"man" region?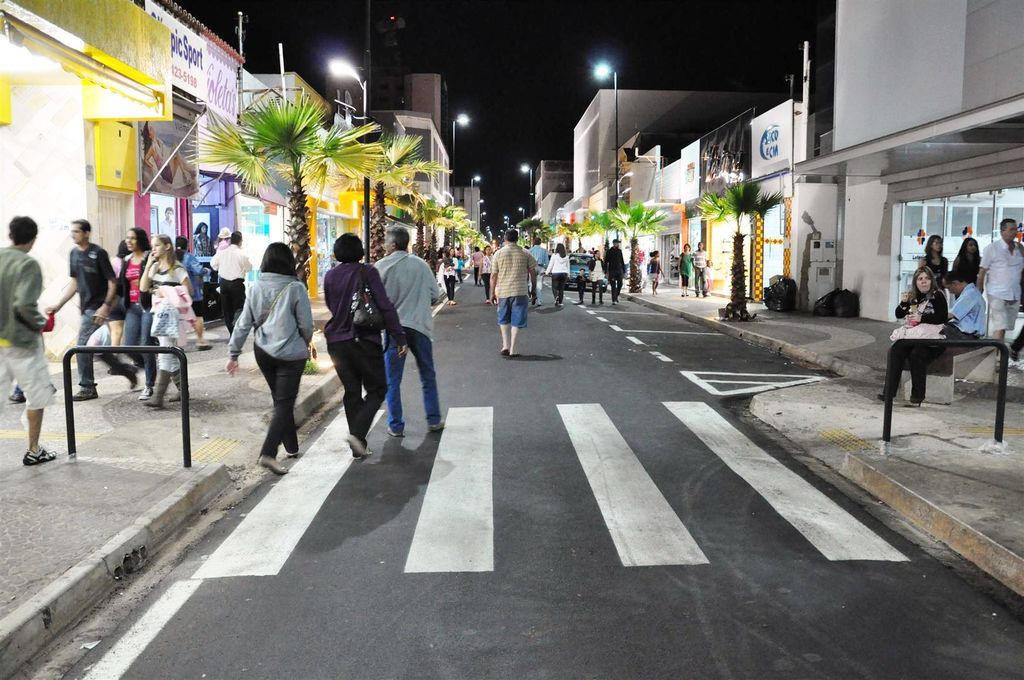
box(976, 216, 1023, 371)
